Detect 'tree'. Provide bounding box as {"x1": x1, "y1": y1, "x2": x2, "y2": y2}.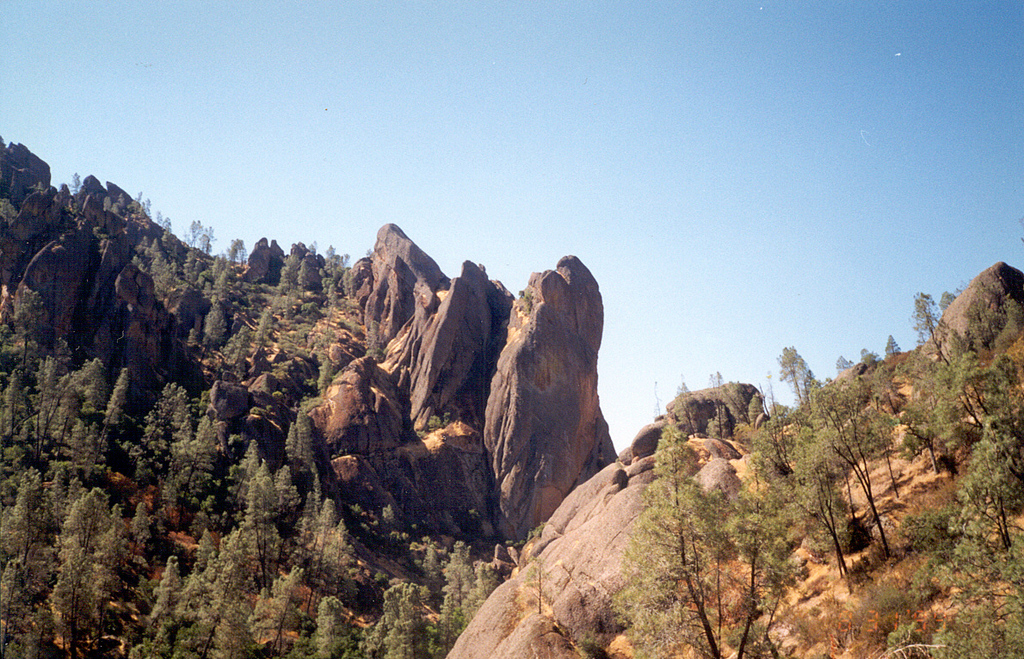
{"x1": 571, "y1": 623, "x2": 605, "y2": 658}.
